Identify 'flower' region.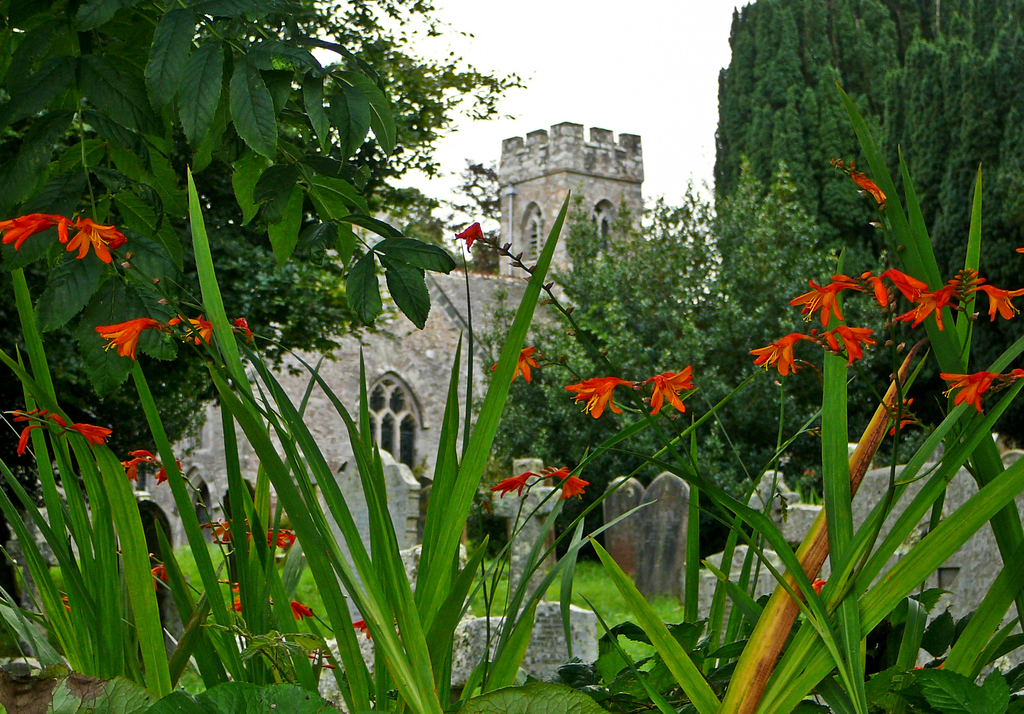
Region: bbox=[152, 564, 166, 592].
